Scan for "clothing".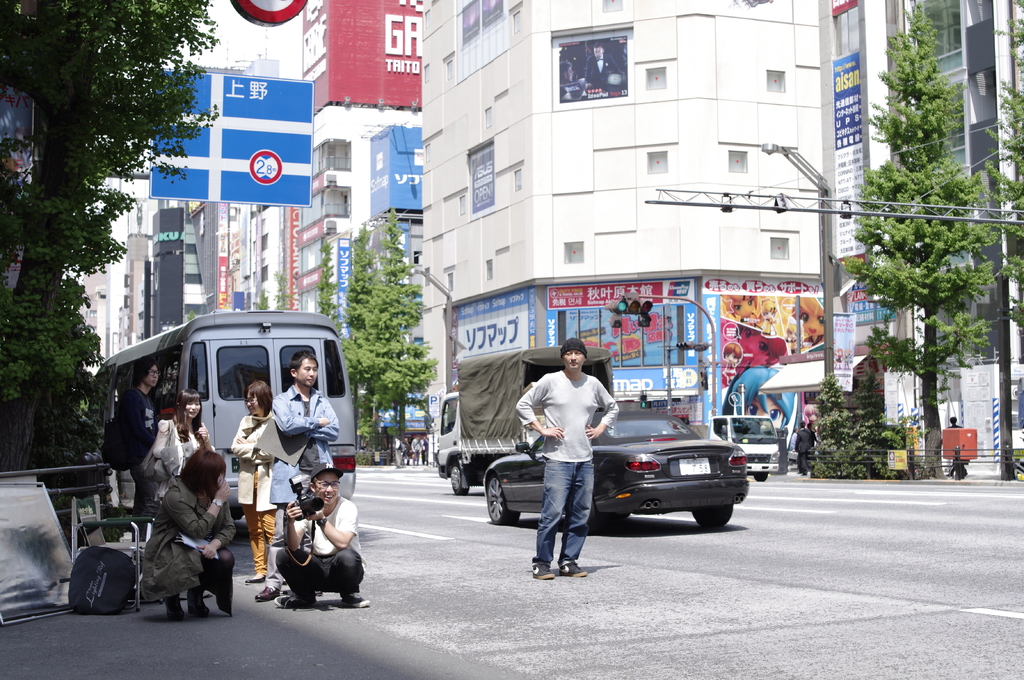
Scan result: 513/365/620/565.
